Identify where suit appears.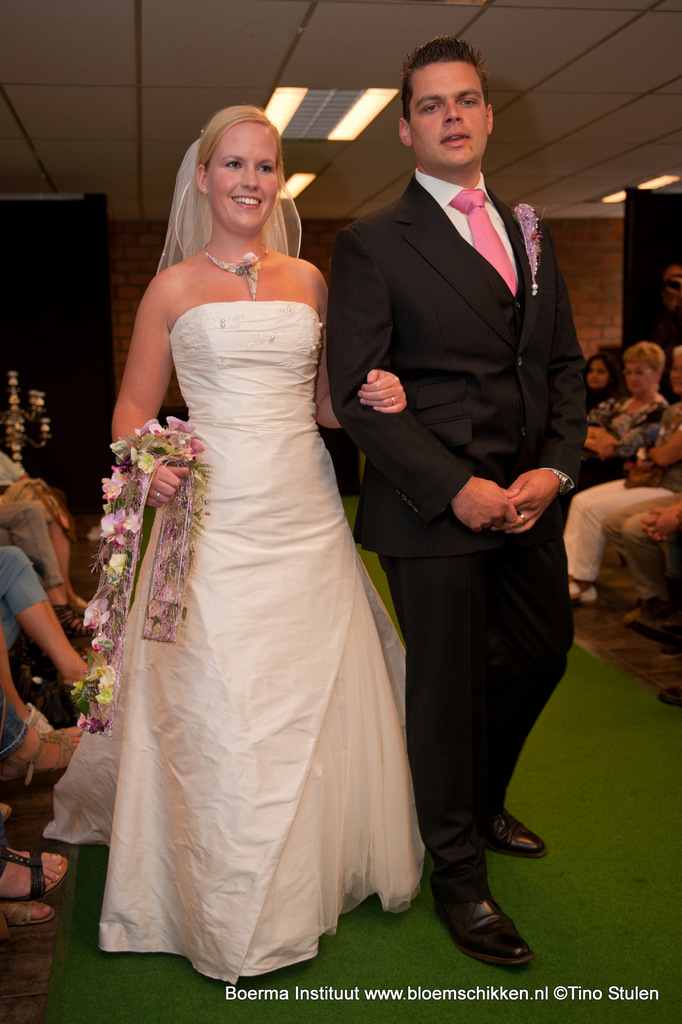
Appears at bbox=[338, 52, 578, 970].
